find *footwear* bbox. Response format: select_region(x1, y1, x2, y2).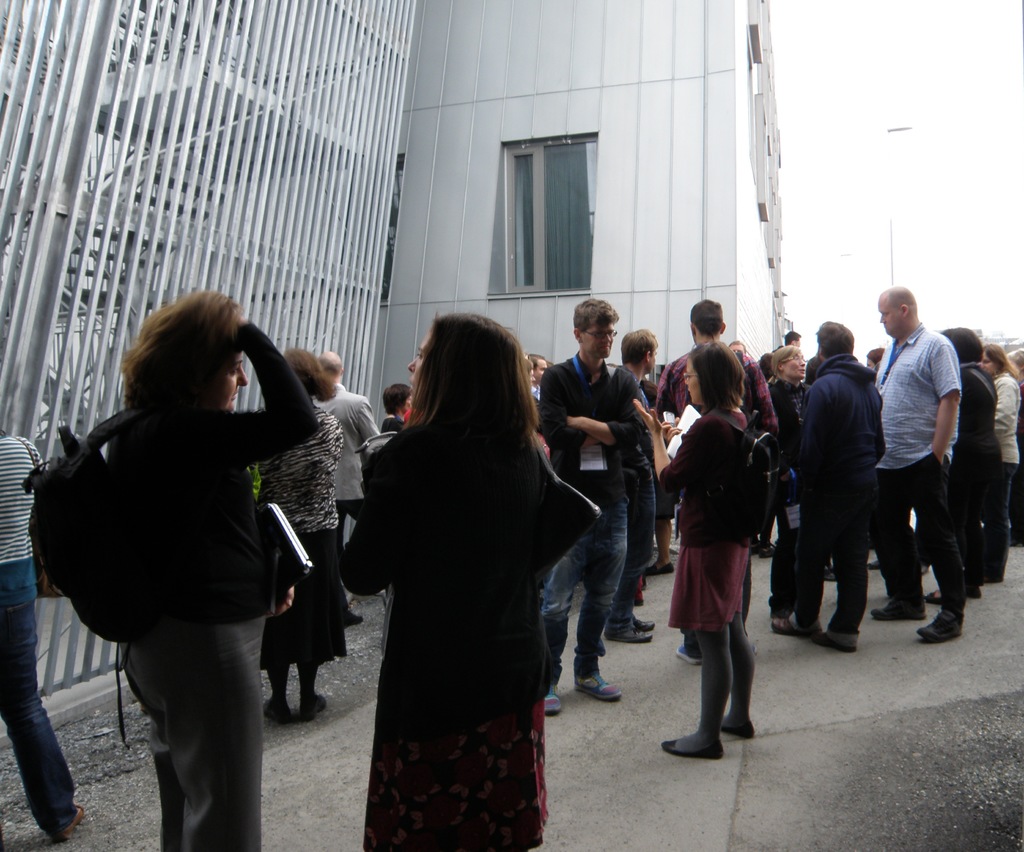
select_region(335, 605, 371, 628).
